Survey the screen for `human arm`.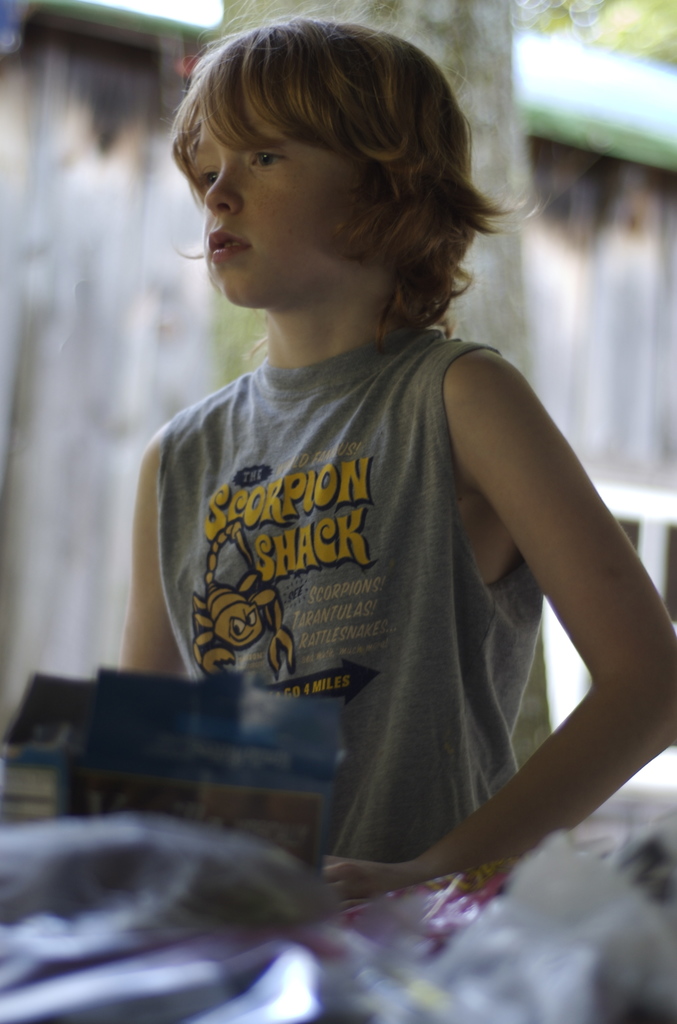
Survey found: select_region(390, 353, 650, 920).
